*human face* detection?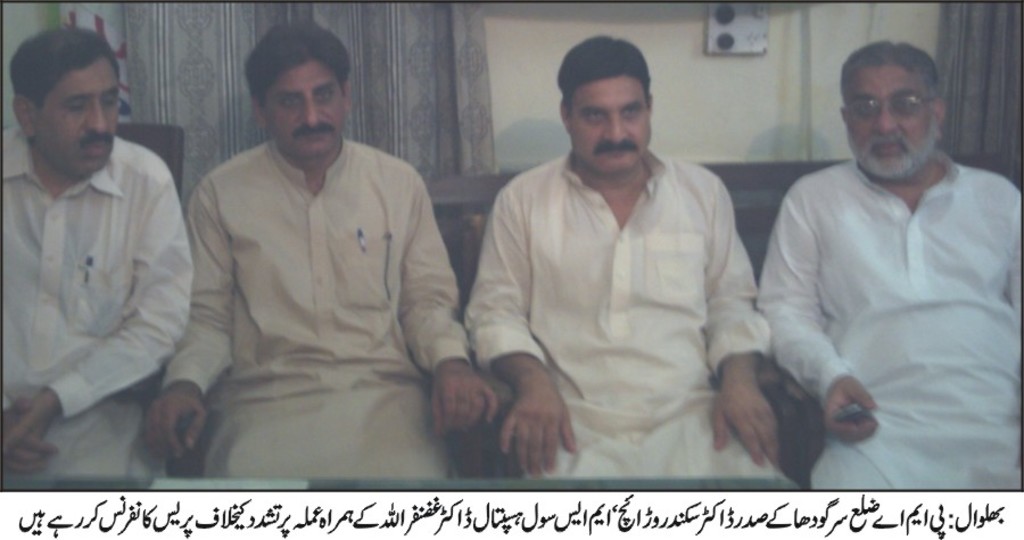
(571,72,647,173)
